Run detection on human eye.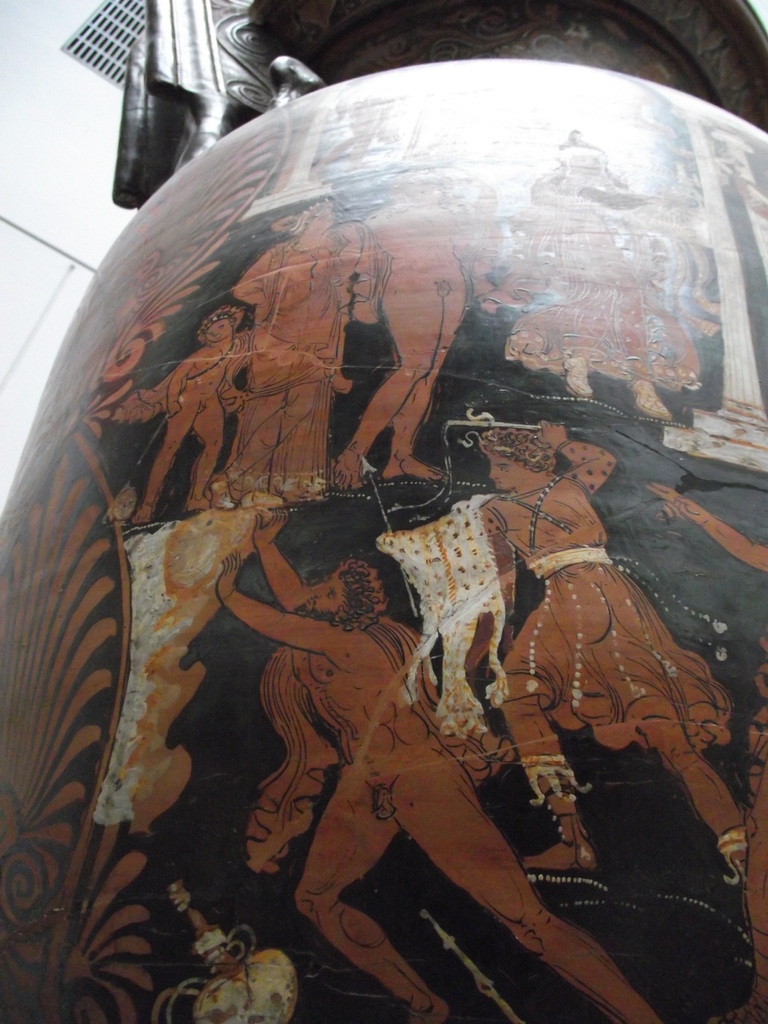
Result: bbox(326, 591, 335, 602).
